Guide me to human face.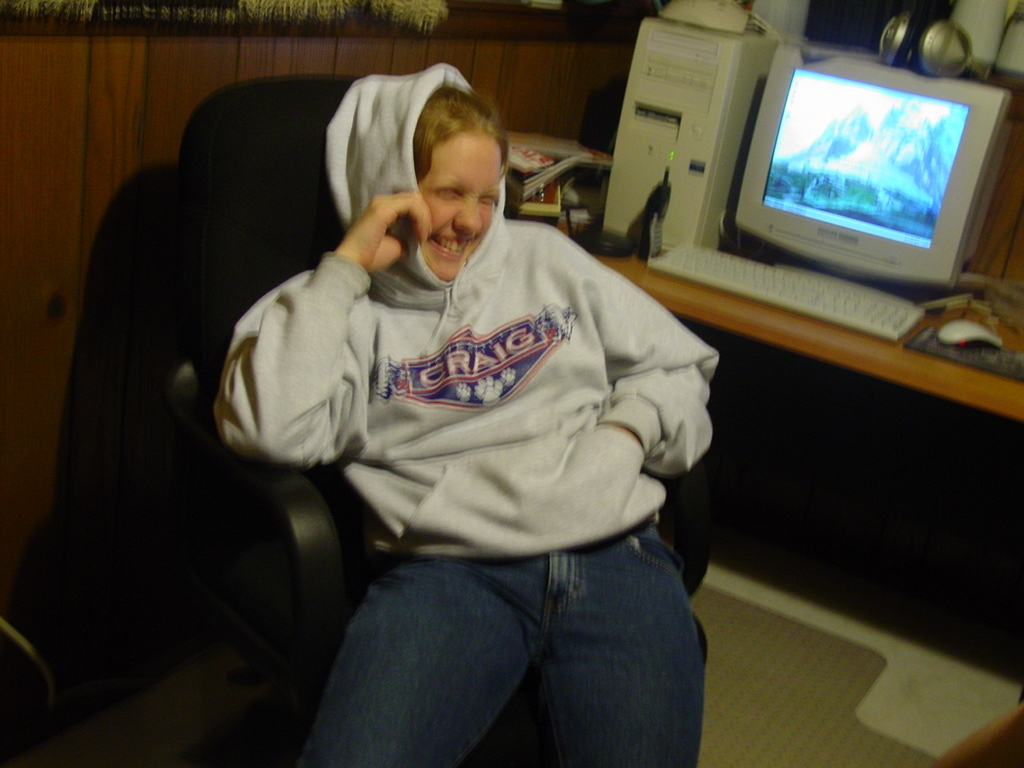
Guidance: <region>413, 119, 506, 281</region>.
